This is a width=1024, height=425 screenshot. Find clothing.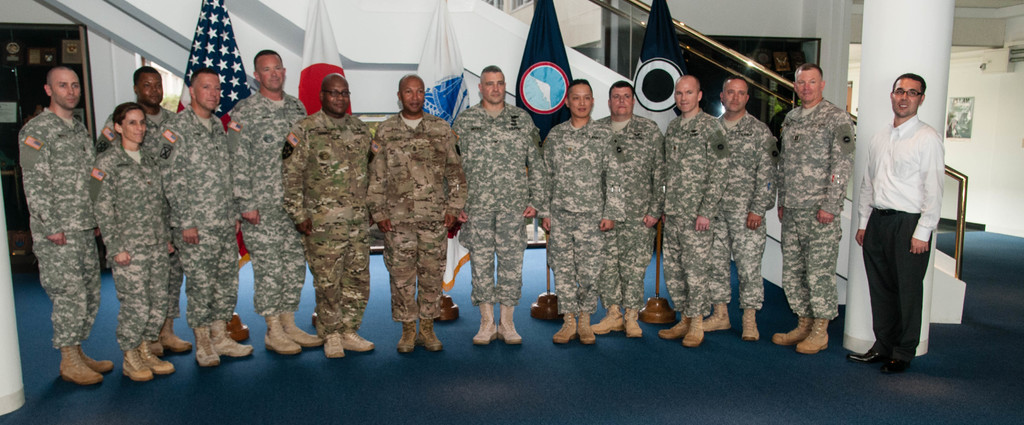
Bounding box: (left=540, top=117, right=619, bottom=214).
